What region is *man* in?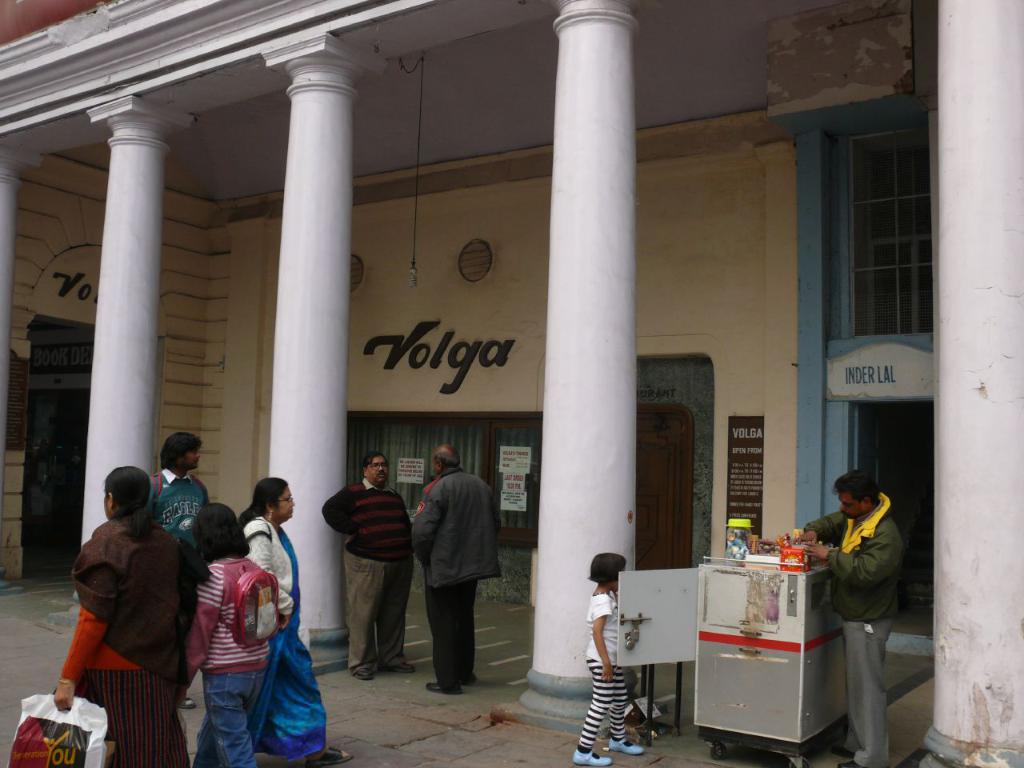
left=795, top=468, right=905, bottom=767.
